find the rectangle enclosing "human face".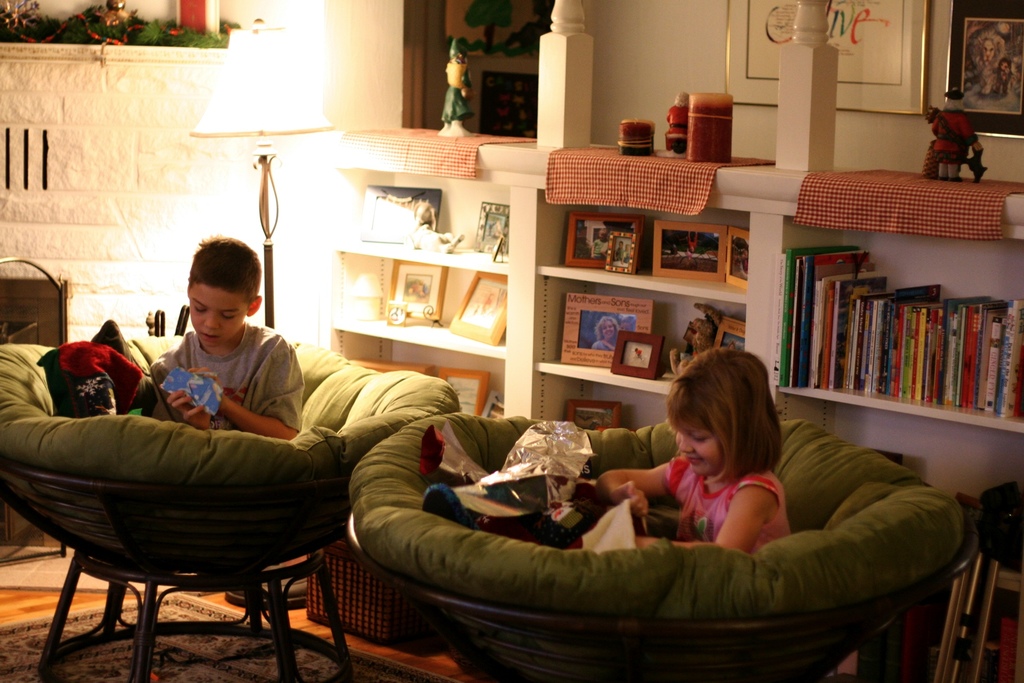
{"left": 671, "top": 415, "right": 723, "bottom": 475}.
